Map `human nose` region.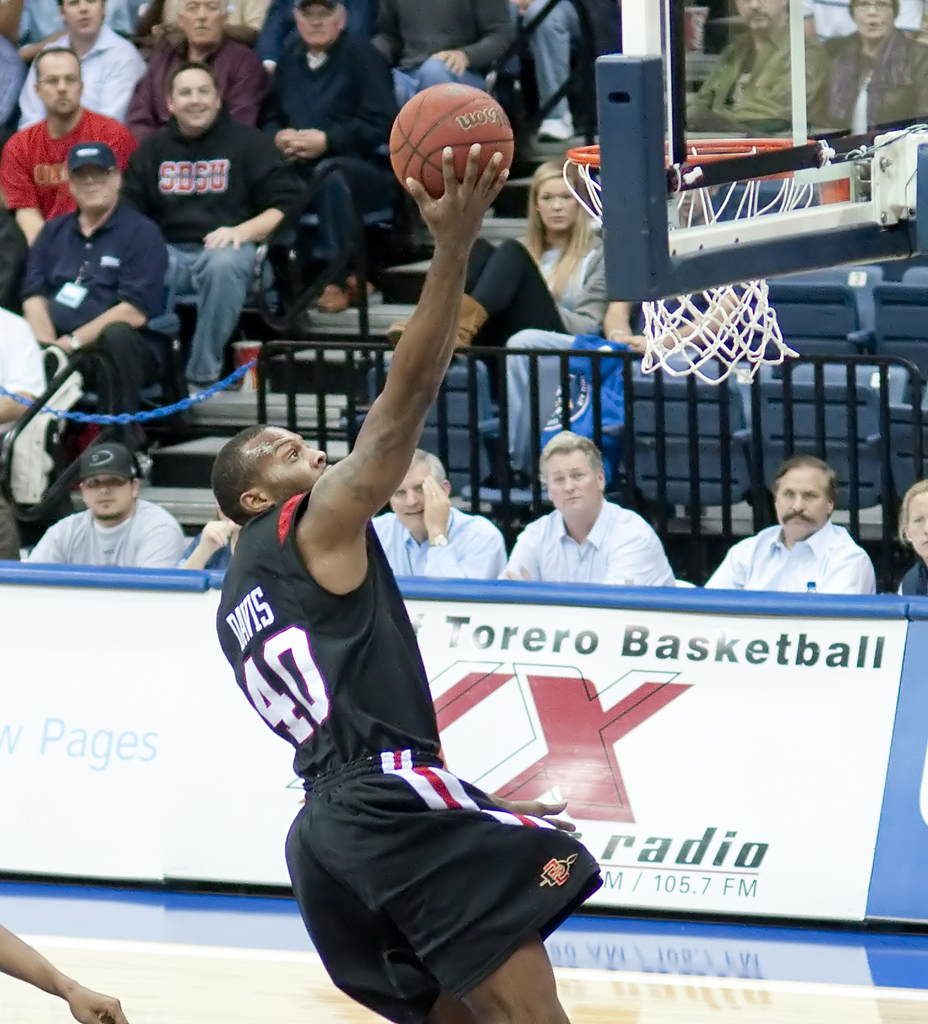
Mapped to Rect(747, 0, 765, 8).
